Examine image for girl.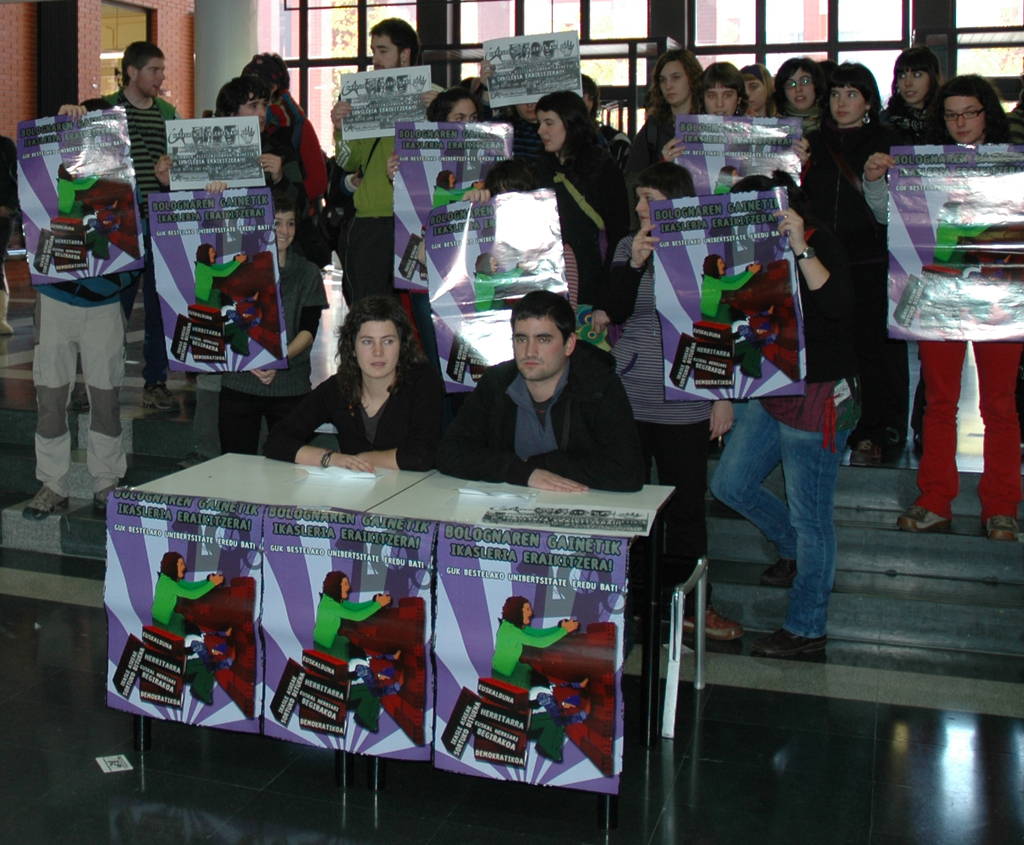
Examination result: rect(803, 50, 897, 460).
